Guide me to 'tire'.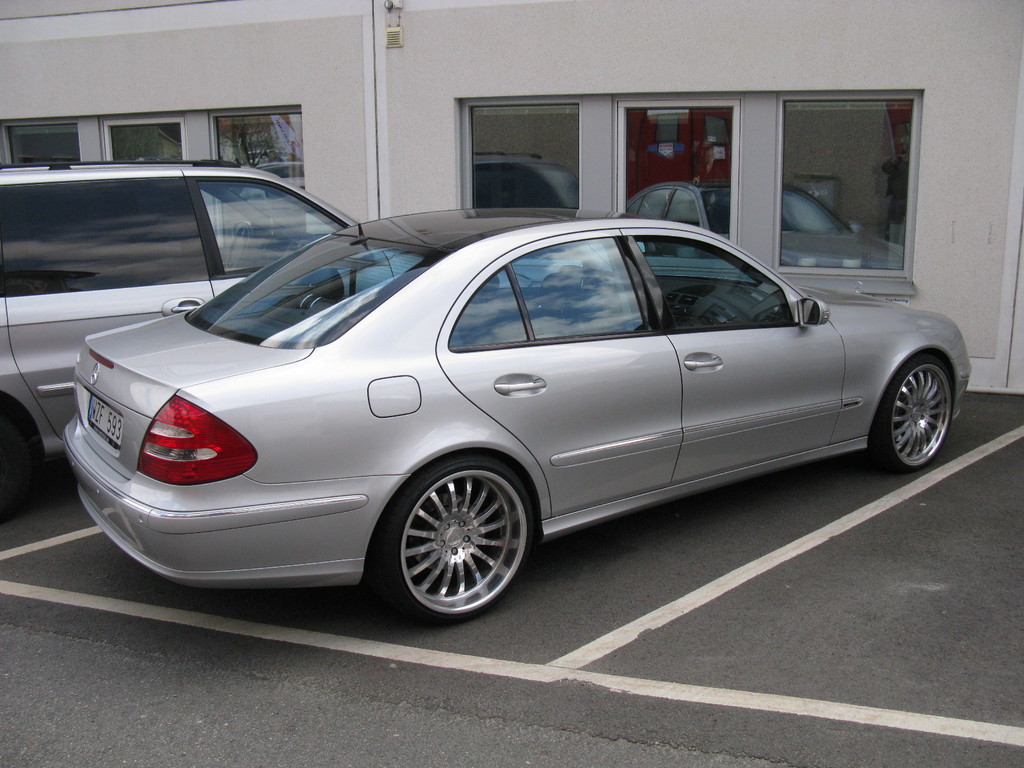
Guidance: 872,352,956,468.
